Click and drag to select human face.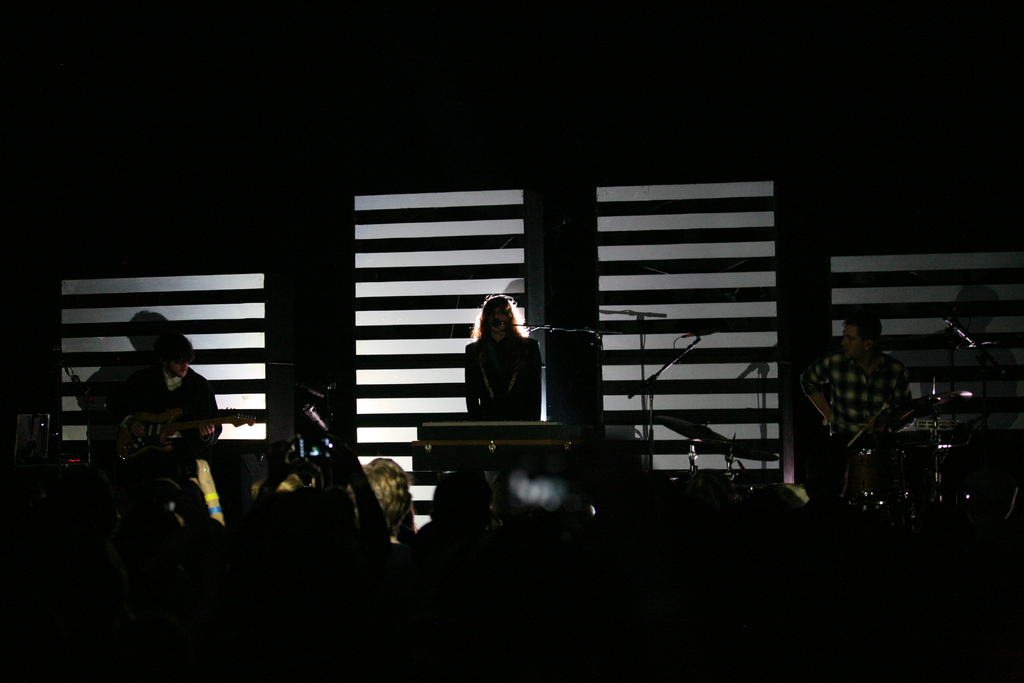
Selection: l=168, t=357, r=193, b=383.
